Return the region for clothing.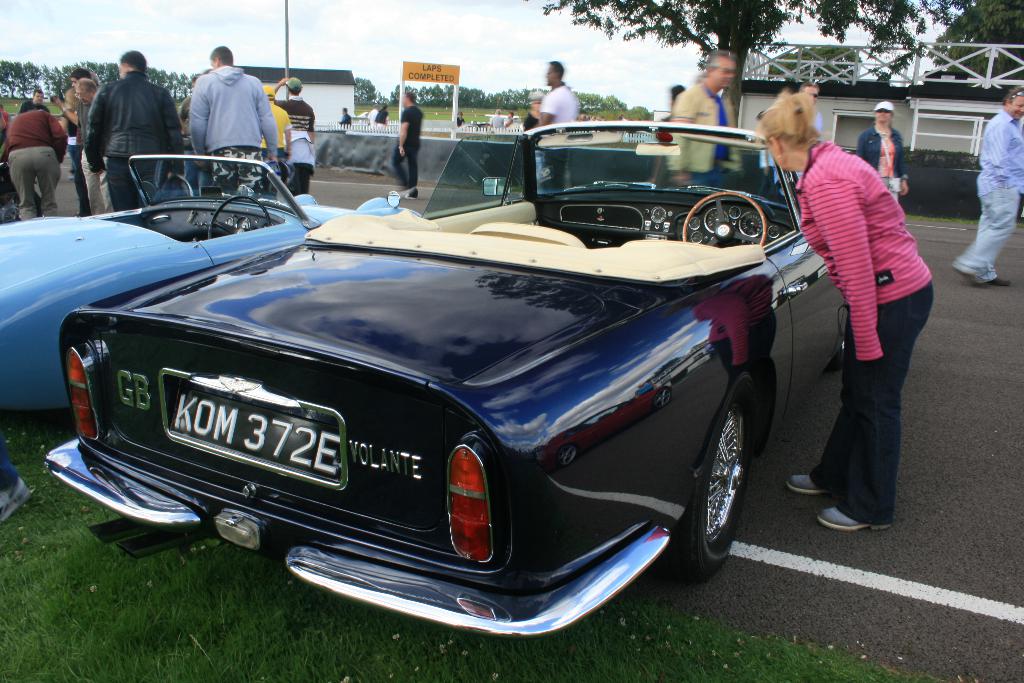
select_region(856, 126, 911, 206).
